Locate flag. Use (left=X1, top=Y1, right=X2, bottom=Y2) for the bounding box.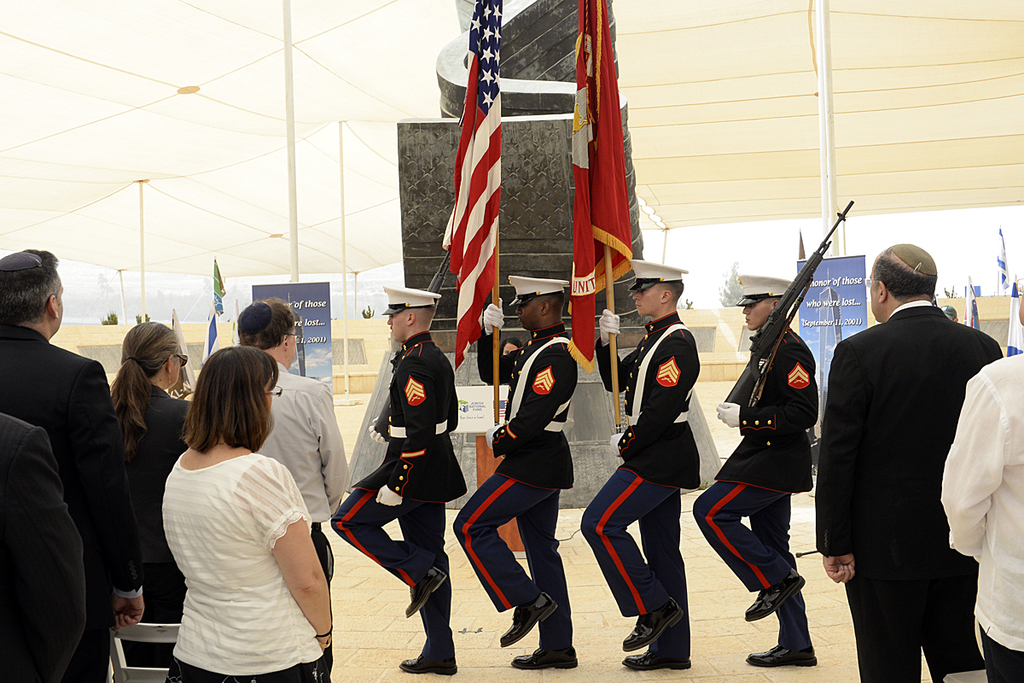
(left=493, top=400, right=508, bottom=417).
